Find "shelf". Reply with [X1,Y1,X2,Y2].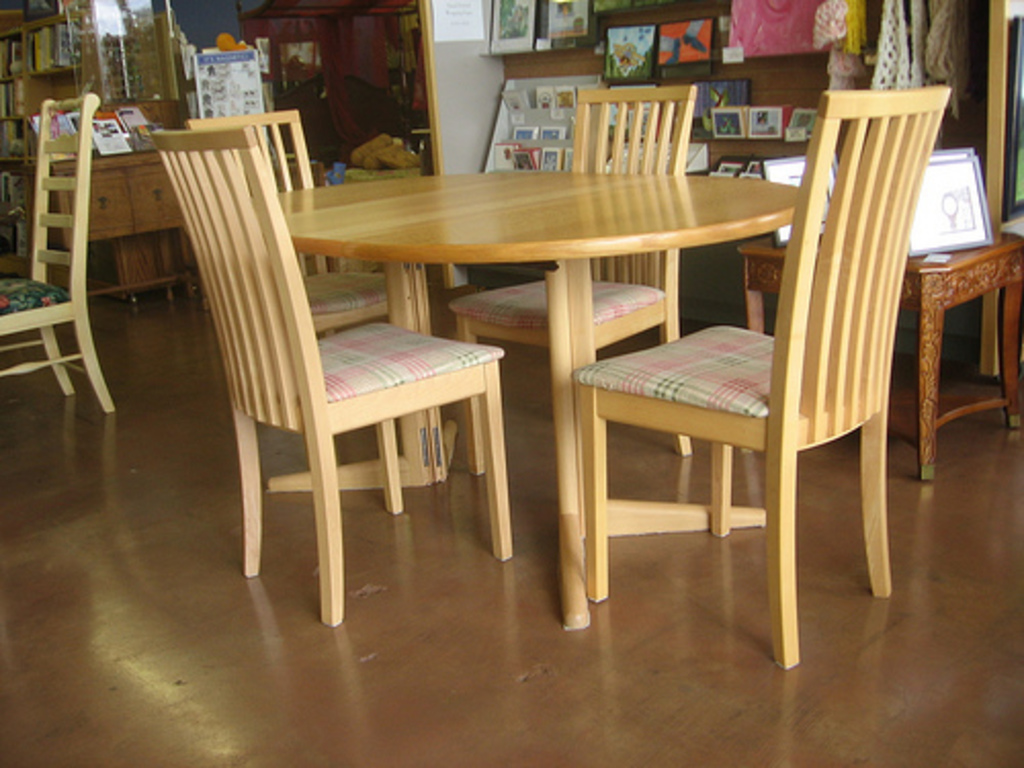
[0,37,18,86].
